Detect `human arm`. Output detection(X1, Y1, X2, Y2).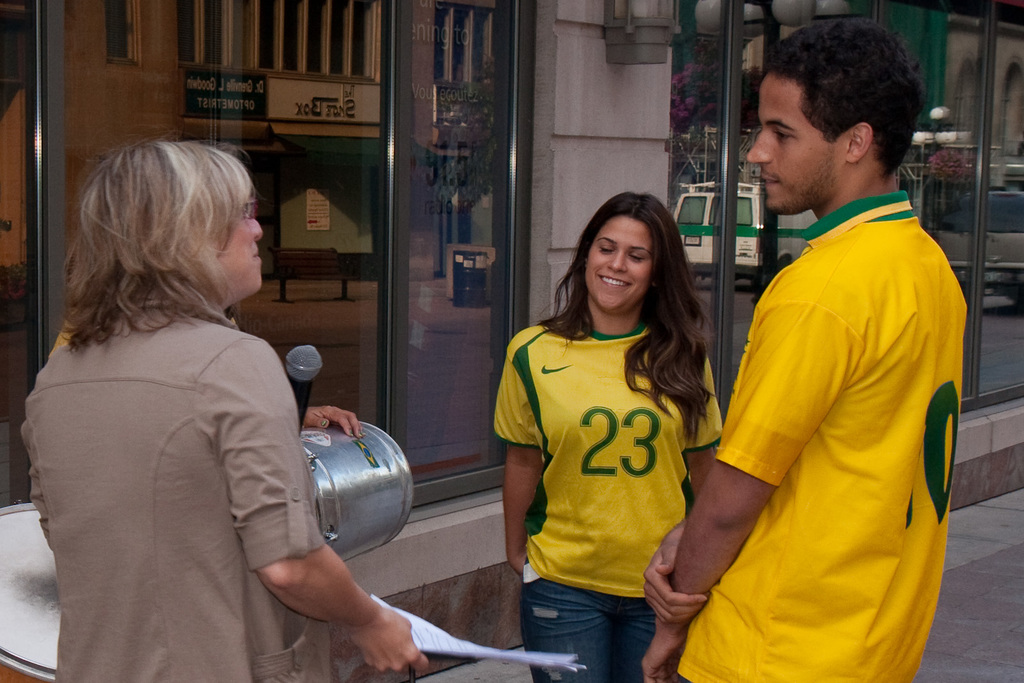
detection(674, 351, 711, 515).
